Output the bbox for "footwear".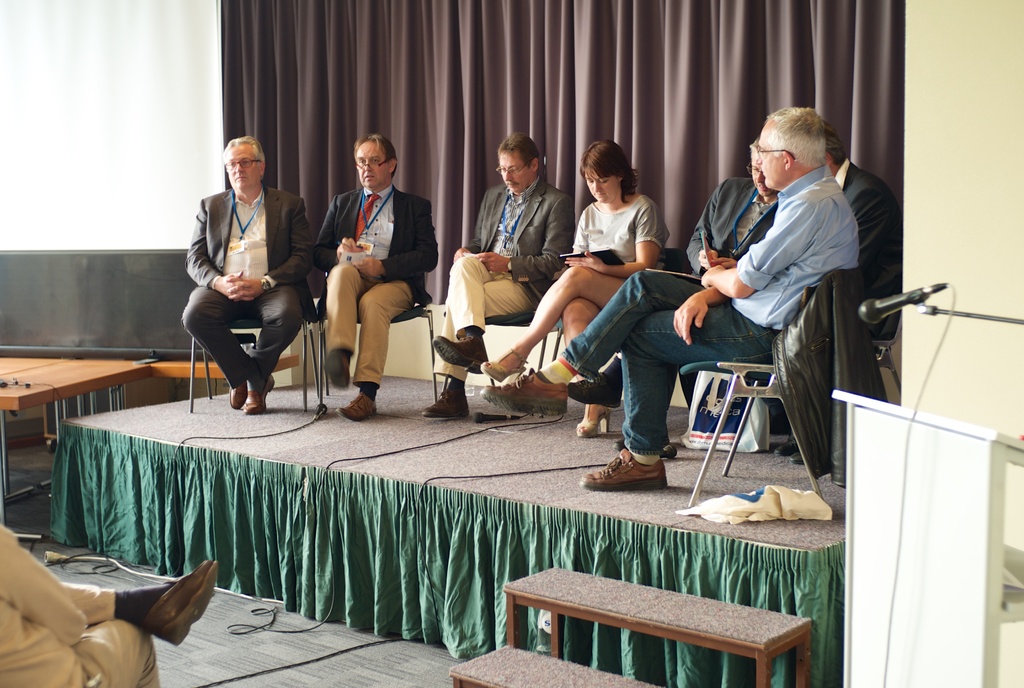
(left=242, top=369, right=276, bottom=420).
